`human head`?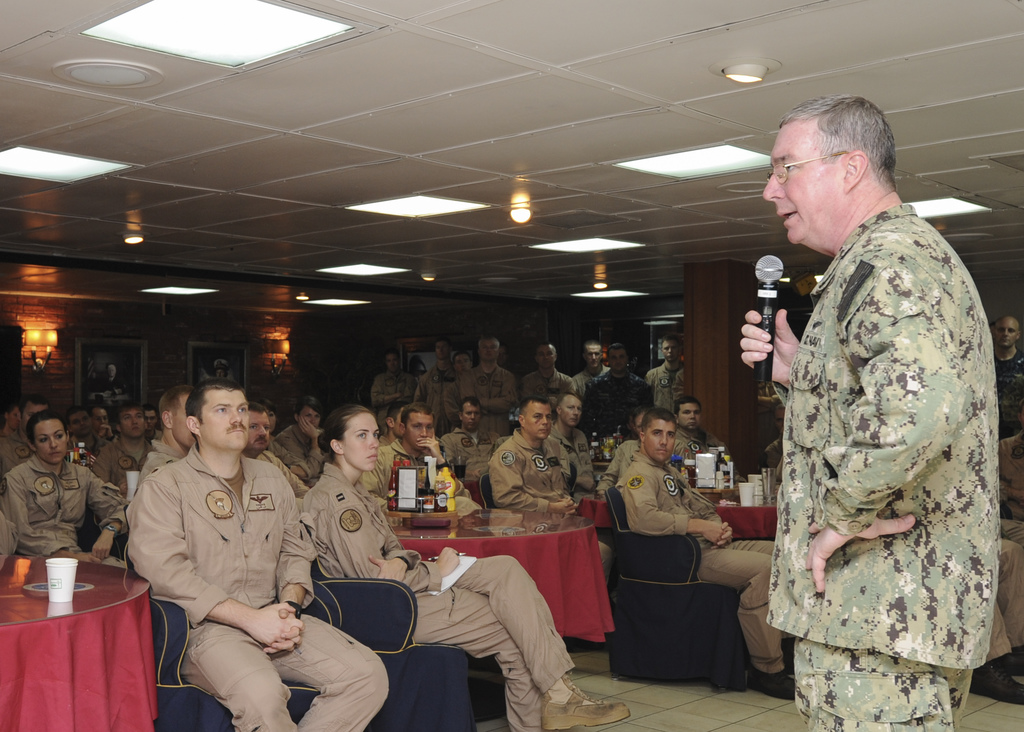
rect(454, 353, 470, 374)
